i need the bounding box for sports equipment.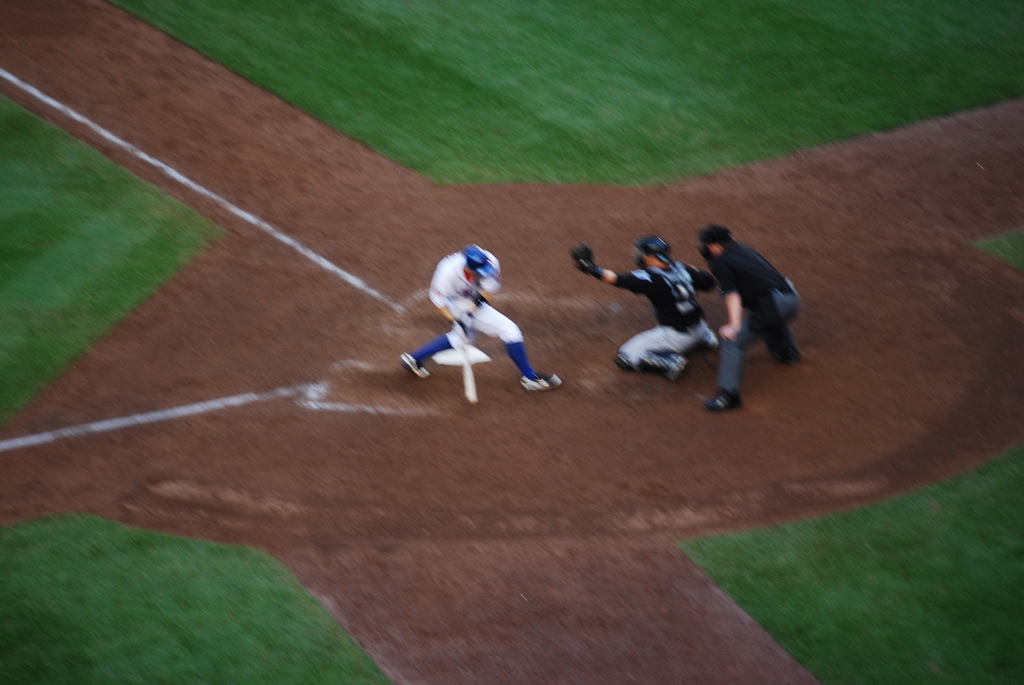
Here it is: region(459, 308, 473, 340).
